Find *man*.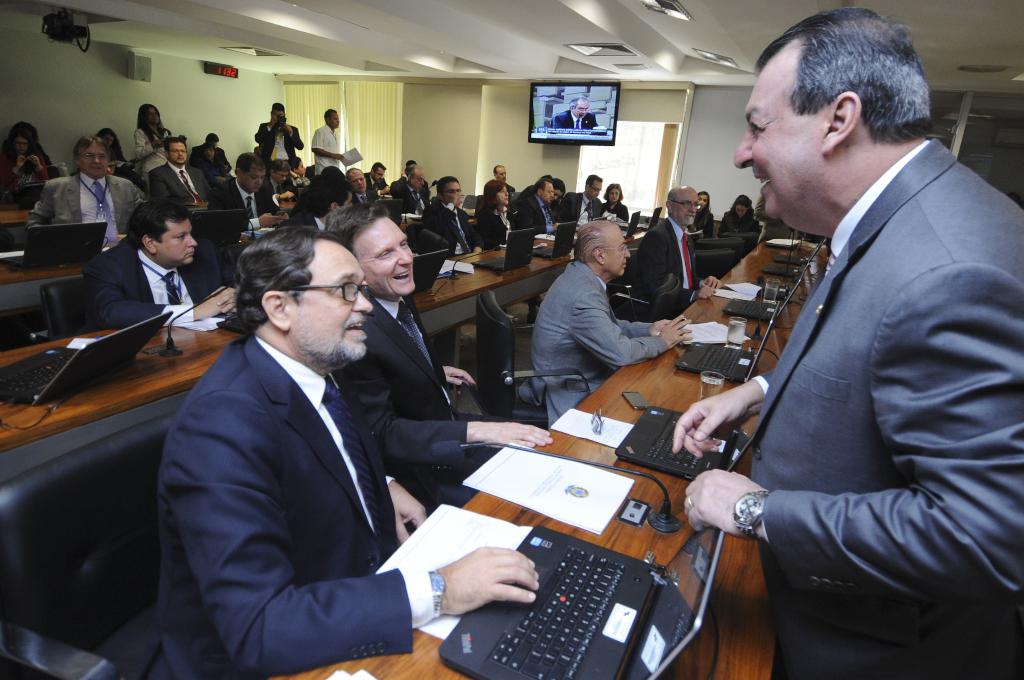
crop(520, 180, 566, 234).
